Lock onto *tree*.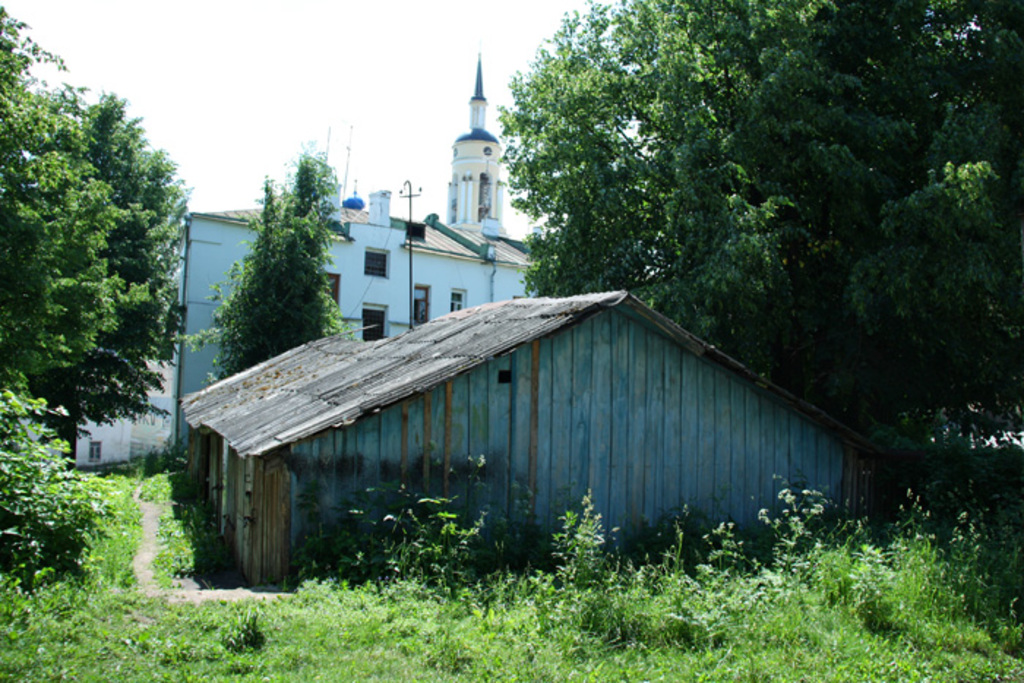
Locked: box(0, 364, 121, 584).
